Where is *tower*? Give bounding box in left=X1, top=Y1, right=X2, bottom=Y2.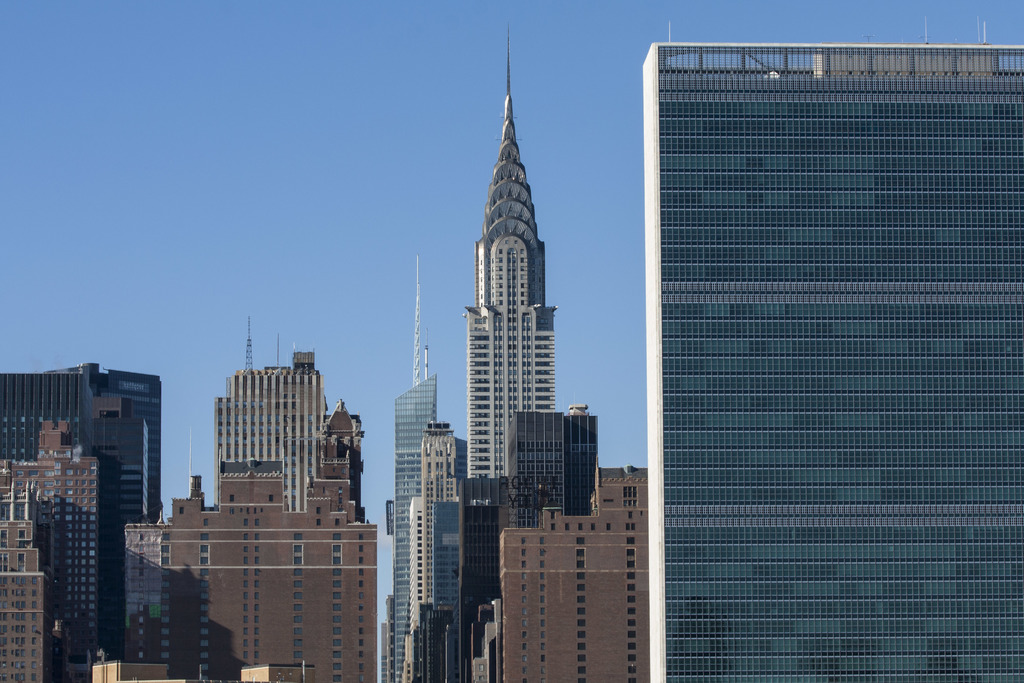
left=655, top=37, right=1023, bottom=682.
